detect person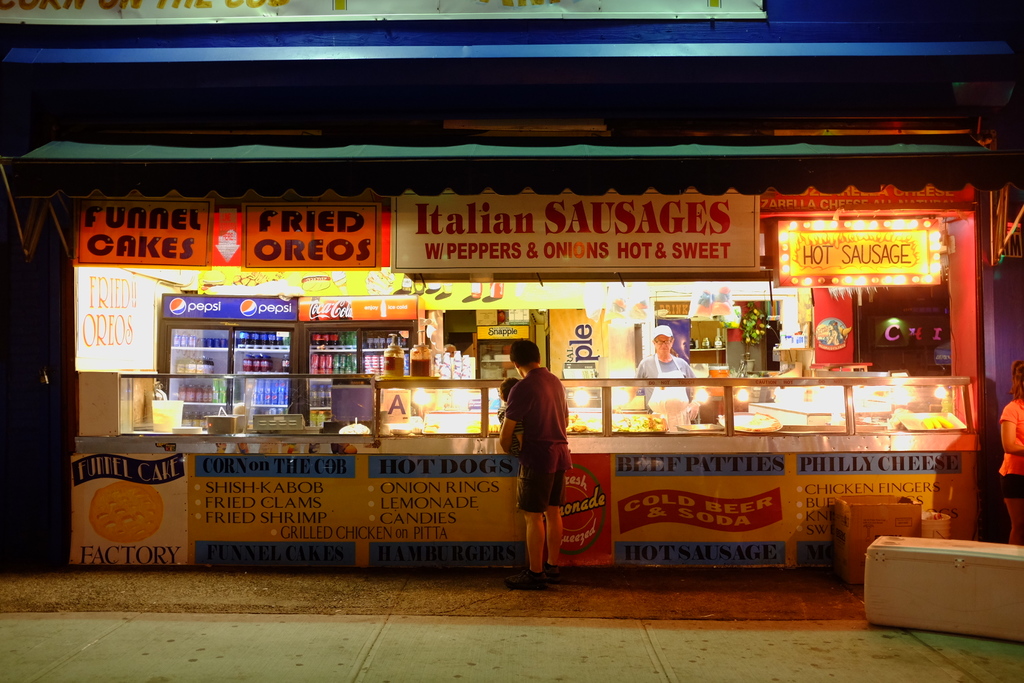
rect(442, 341, 460, 359)
